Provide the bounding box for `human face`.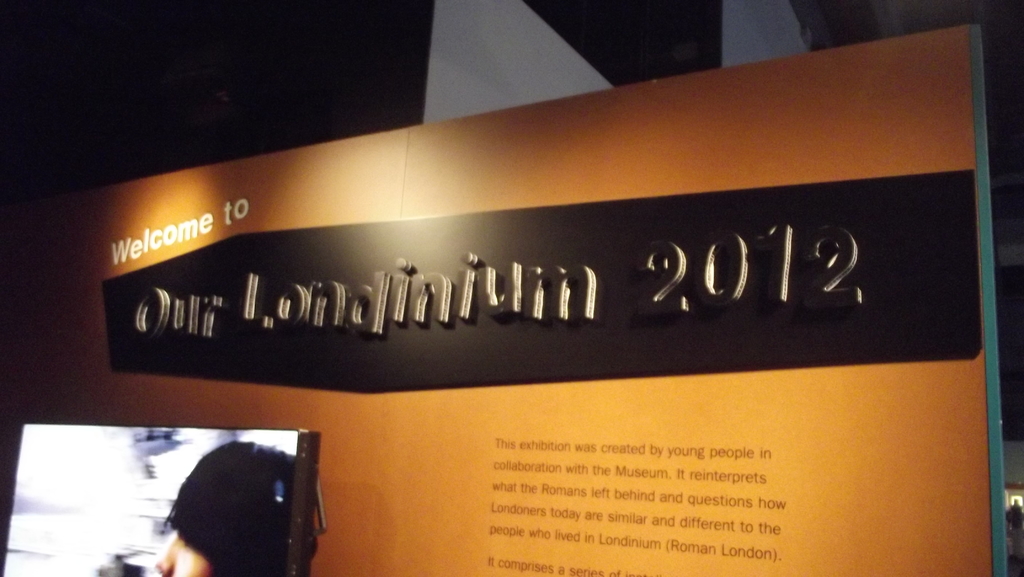
box(154, 523, 209, 576).
